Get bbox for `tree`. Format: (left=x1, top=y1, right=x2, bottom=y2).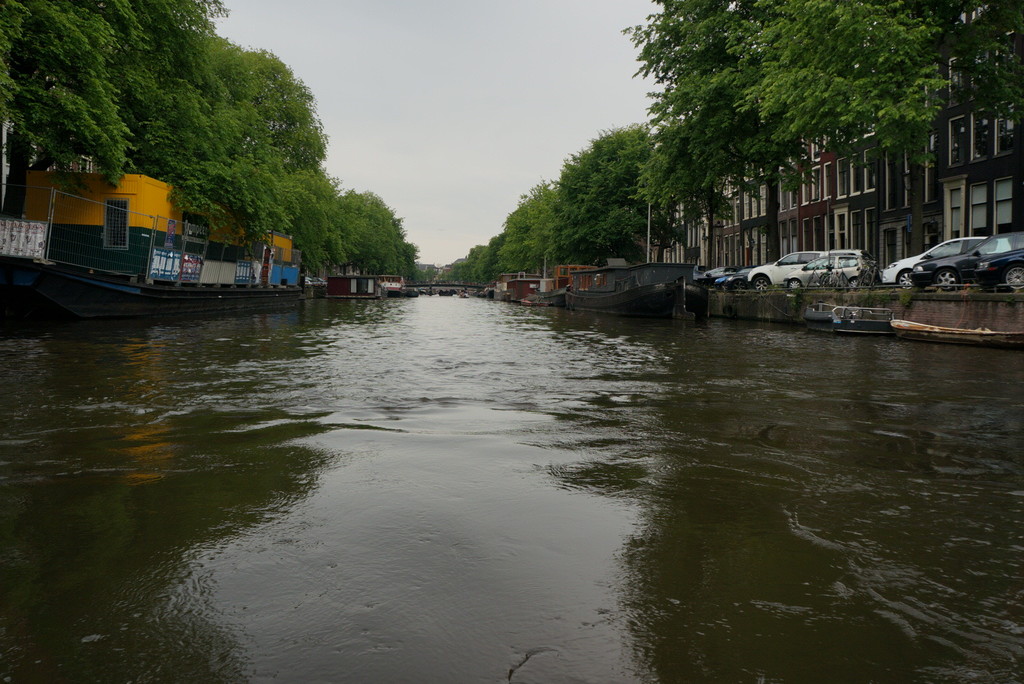
(left=929, top=0, right=1023, bottom=237).
